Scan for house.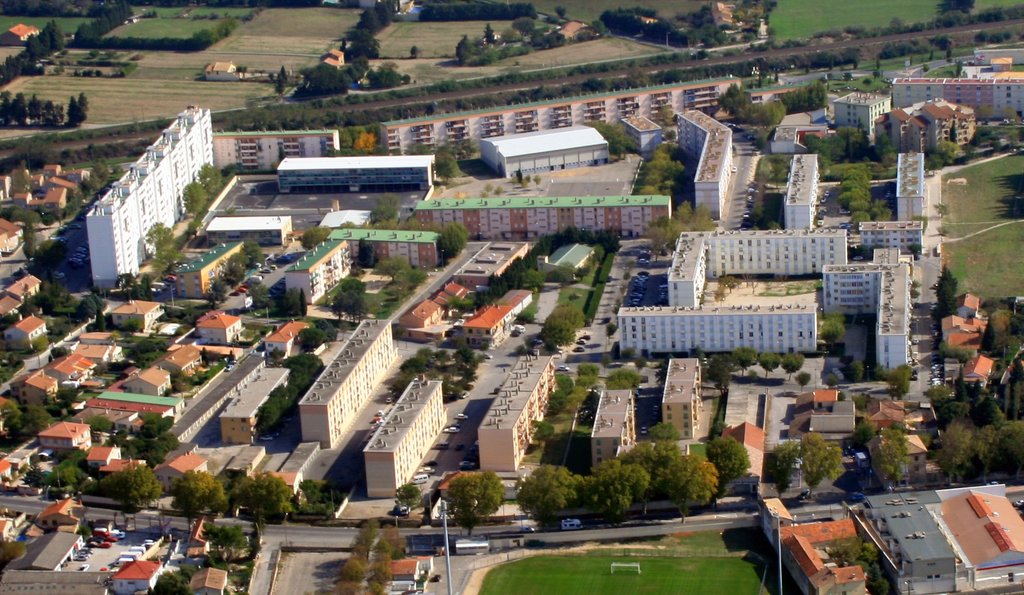
Scan result: bbox(861, 400, 909, 430).
